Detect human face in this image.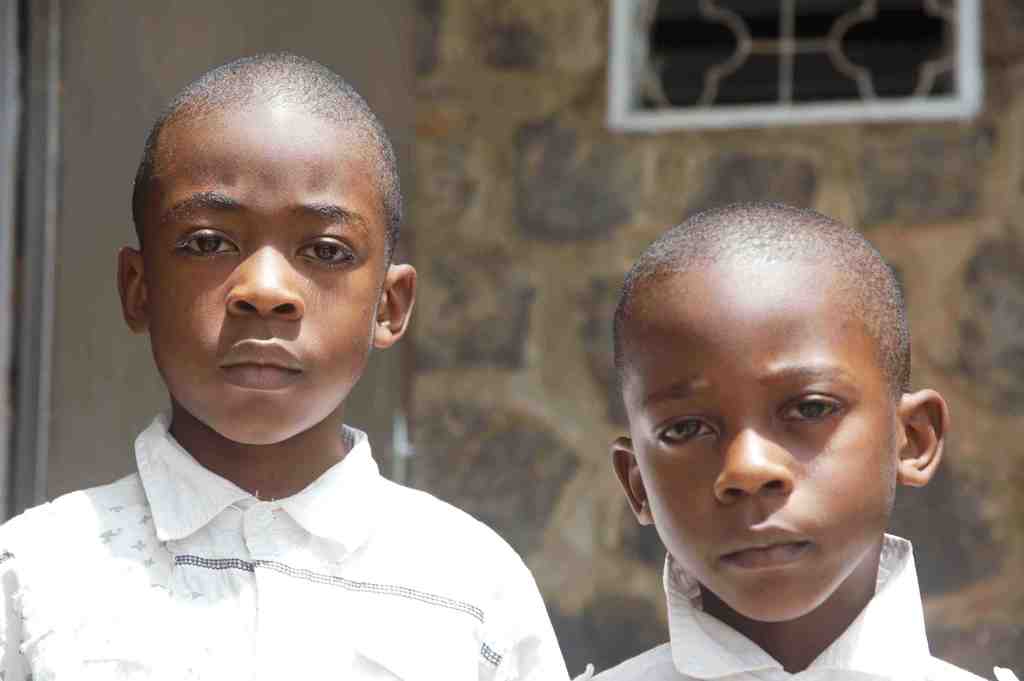
Detection: bbox(619, 259, 902, 627).
